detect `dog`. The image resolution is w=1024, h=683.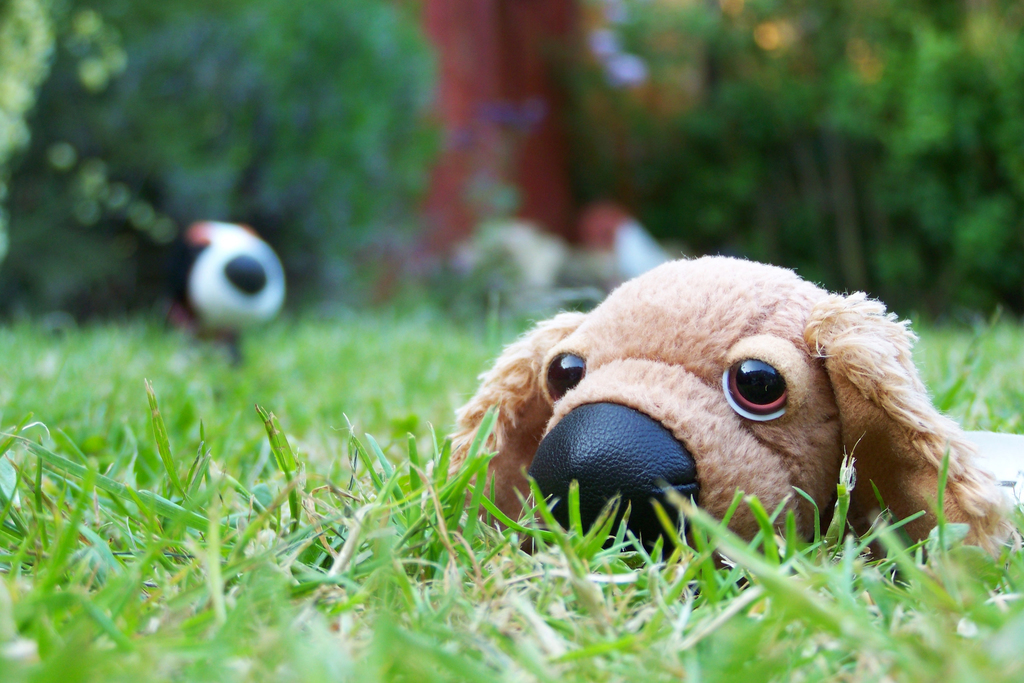
bbox(155, 220, 287, 381).
